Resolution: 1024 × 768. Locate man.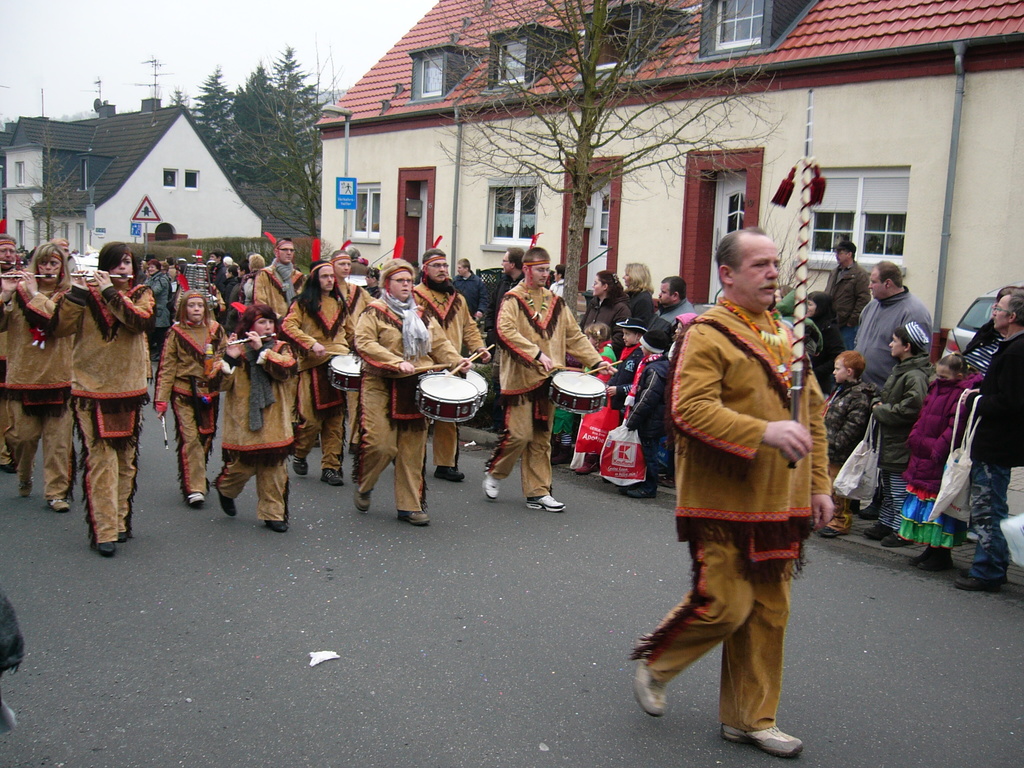
(643, 274, 702, 358).
